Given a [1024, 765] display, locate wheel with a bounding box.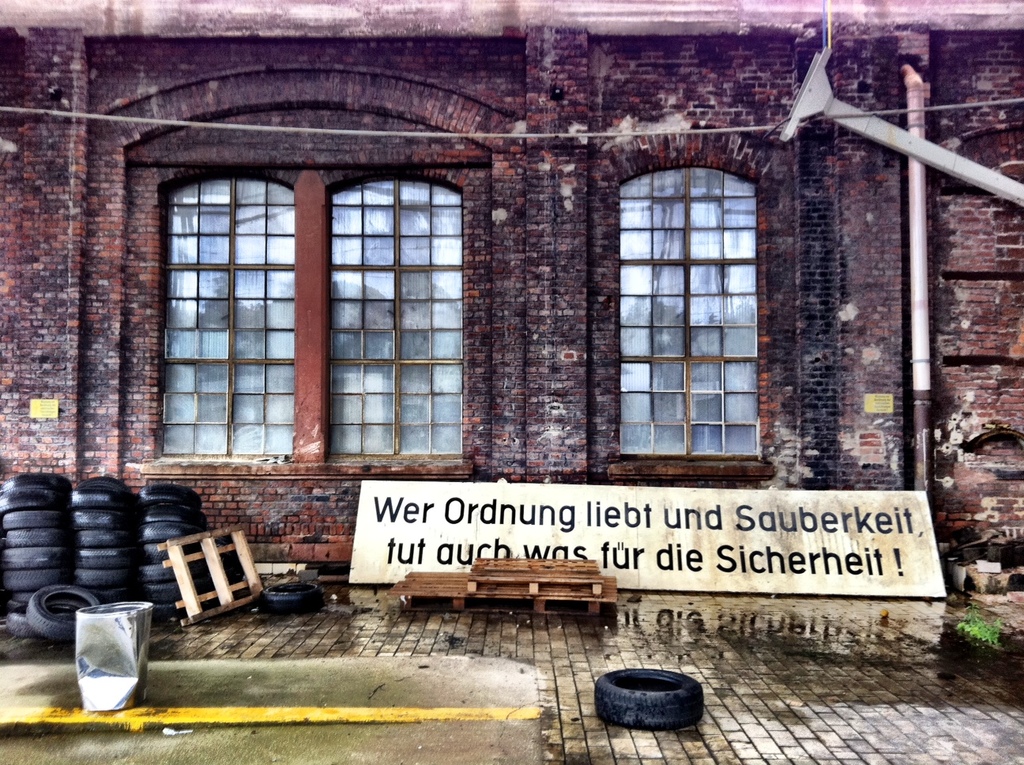
Located: region(262, 582, 326, 617).
